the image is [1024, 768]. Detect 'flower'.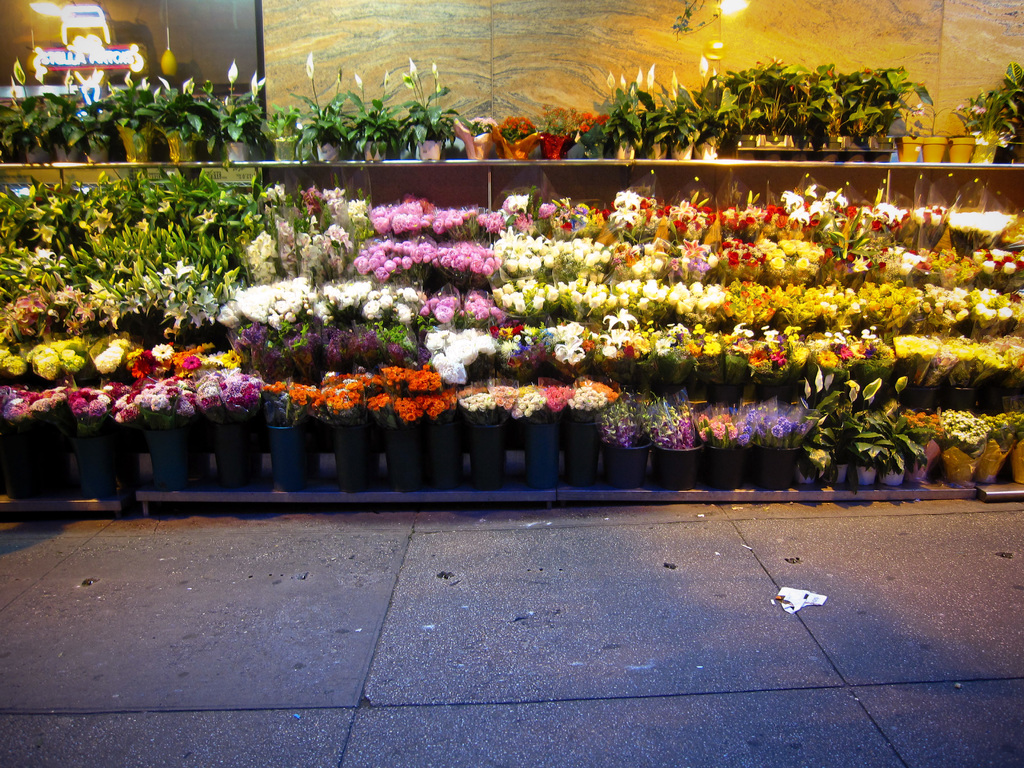
Detection: x1=227 y1=61 x2=238 y2=88.
